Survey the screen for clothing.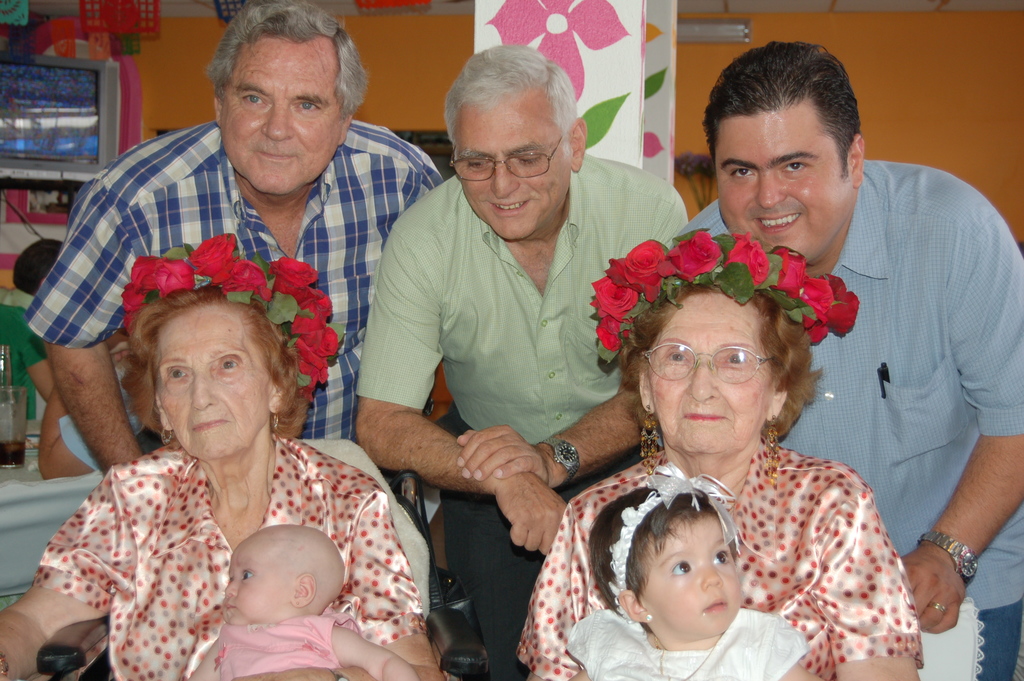
Survey found: (left=51, top=408, right=412, bottom=666).
